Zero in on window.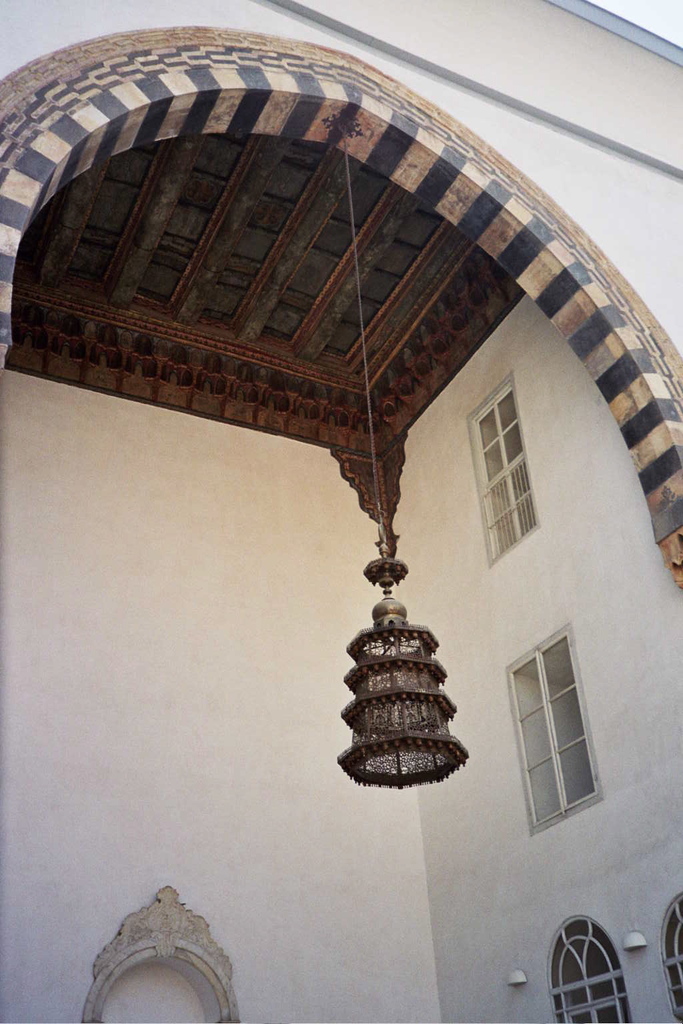
Zeroed in: 550/912/632/1023.
